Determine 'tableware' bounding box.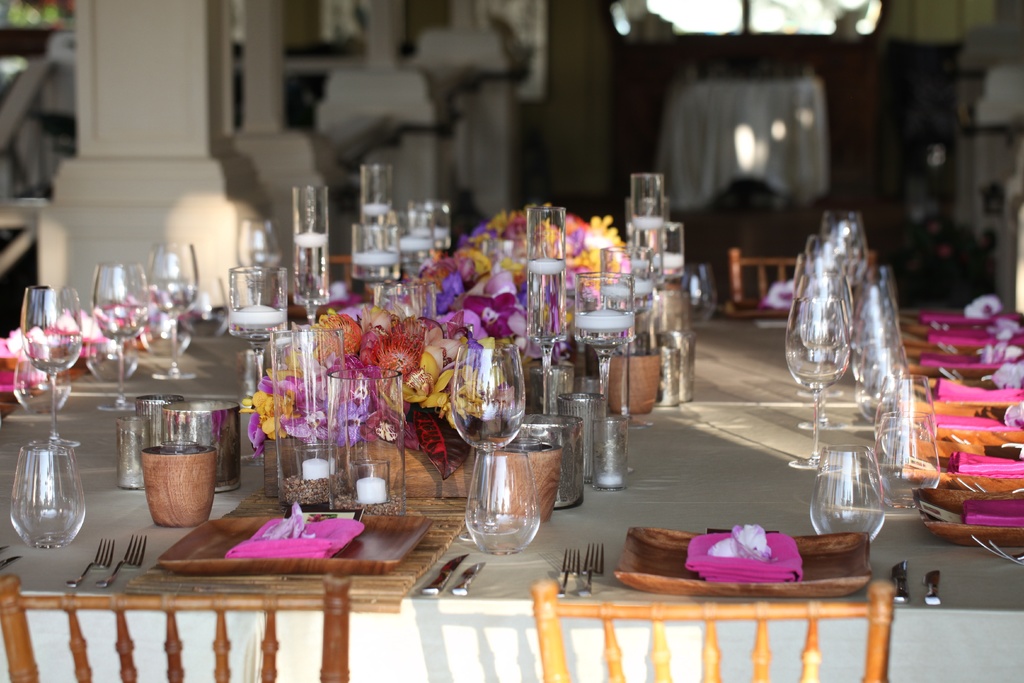
Determined: (403,199,452,251).
